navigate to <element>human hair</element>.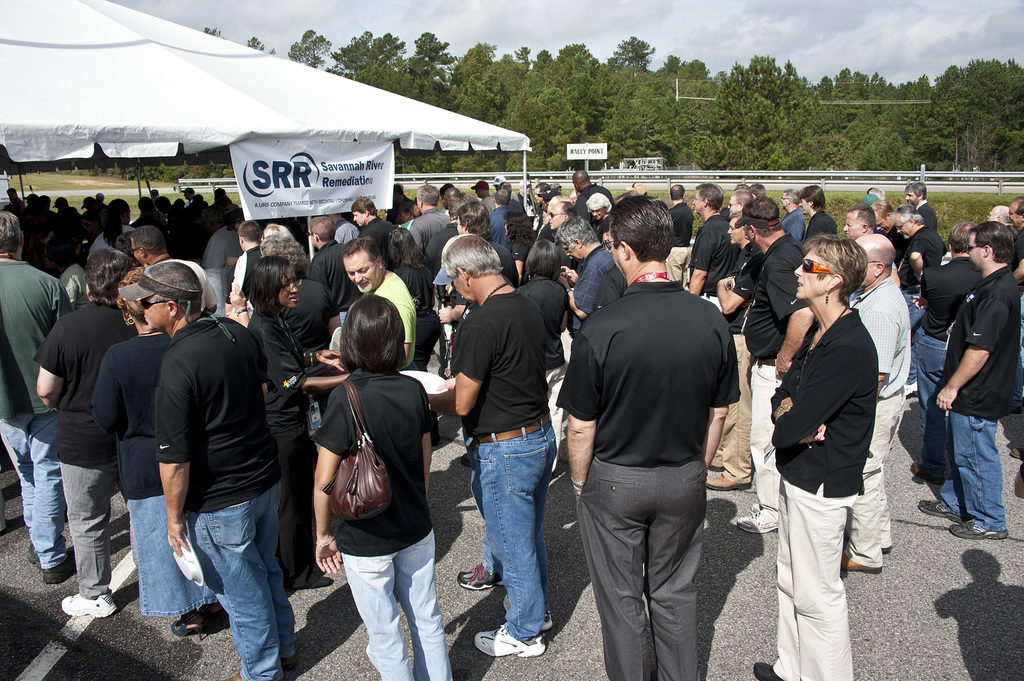
Navigation target: [left=155, top=292, right=204, bottom=320].
